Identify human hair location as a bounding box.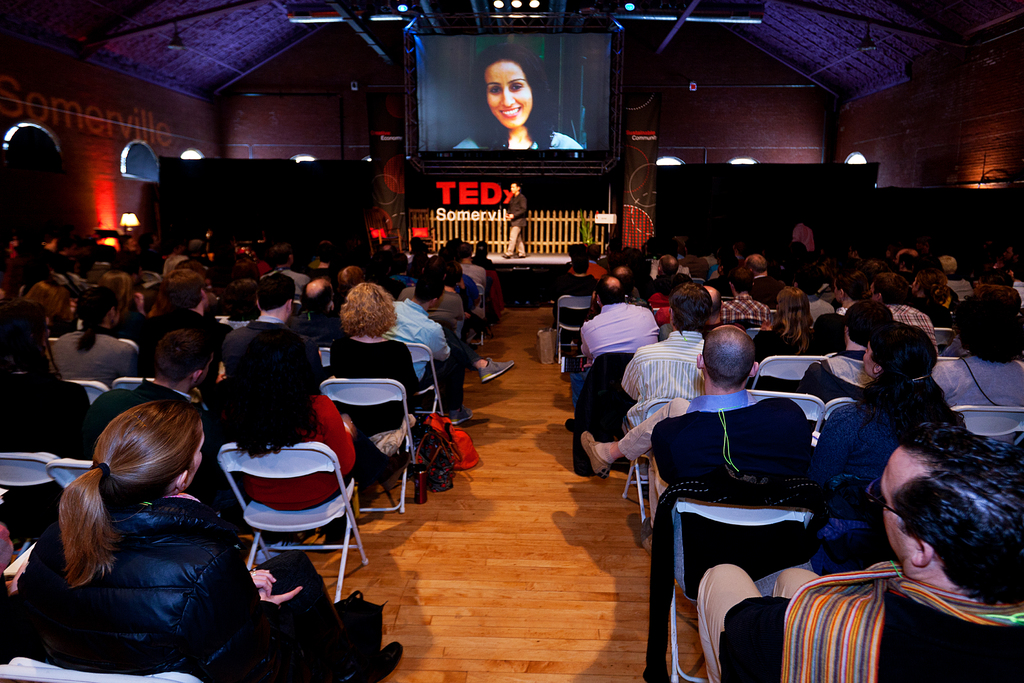
locate(335, 283, 399, 342).
